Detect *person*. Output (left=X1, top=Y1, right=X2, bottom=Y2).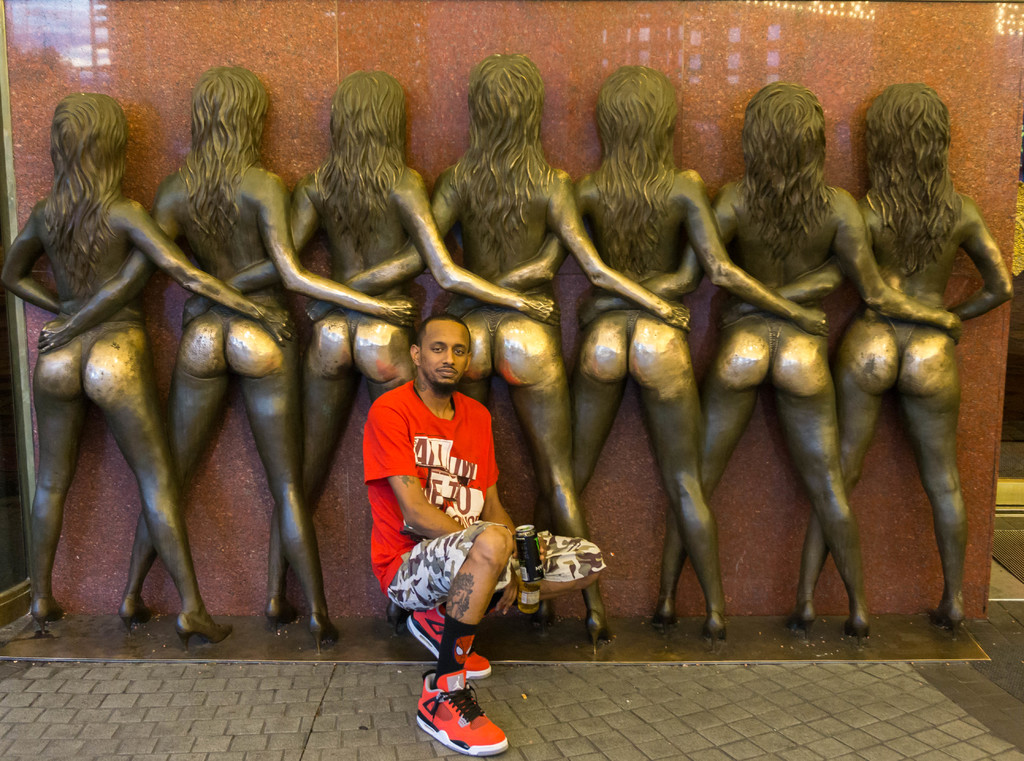
(left=715, top=85, right=1012, bottom=636).
